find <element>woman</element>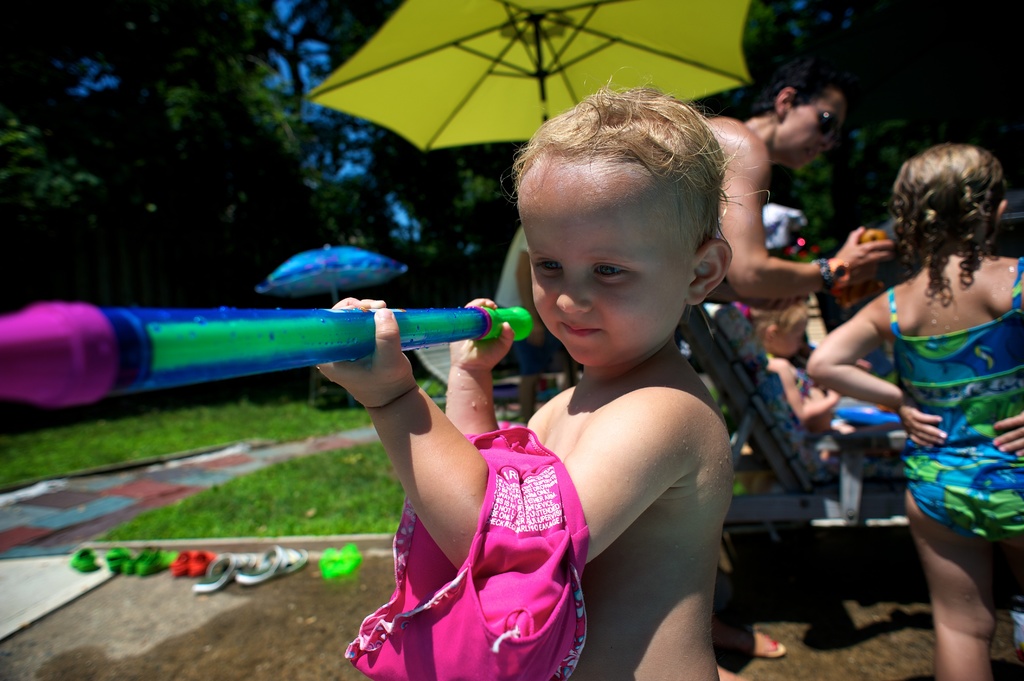
[670, 63, 911, 680]
